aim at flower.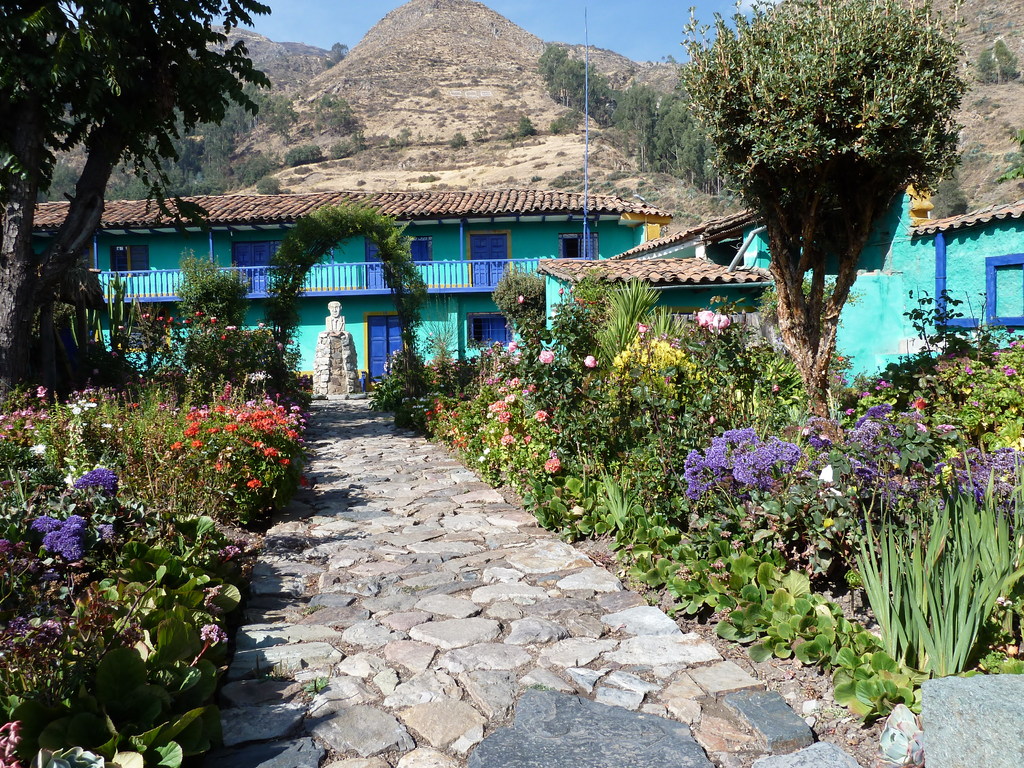
Aimed at select_region(0, 539, 38, 570).
